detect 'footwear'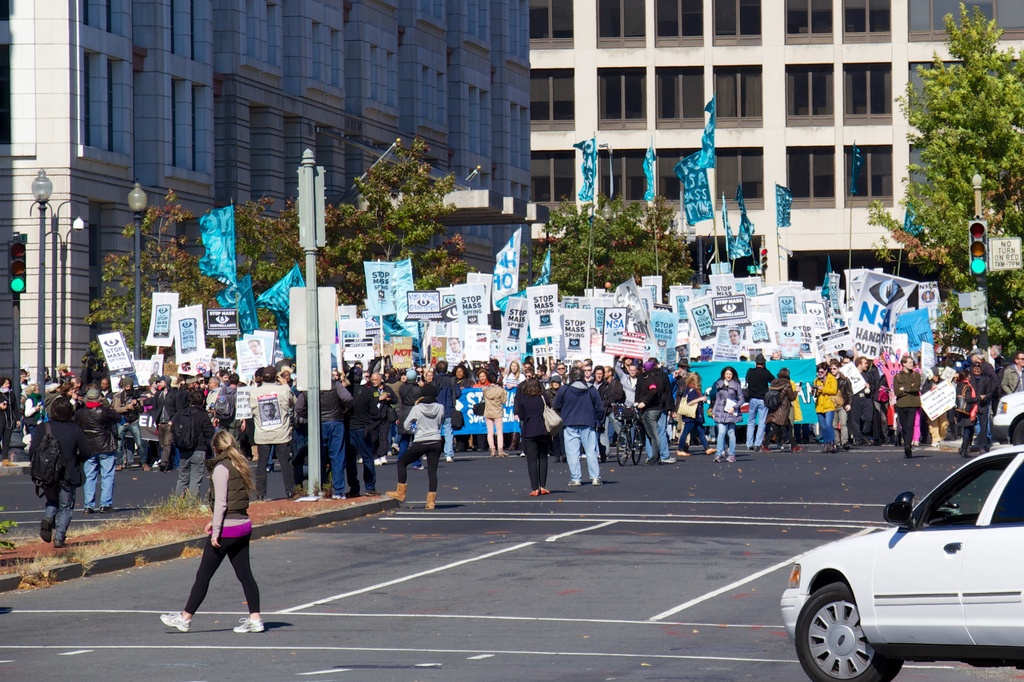
region(959, 448, 972, 457)
